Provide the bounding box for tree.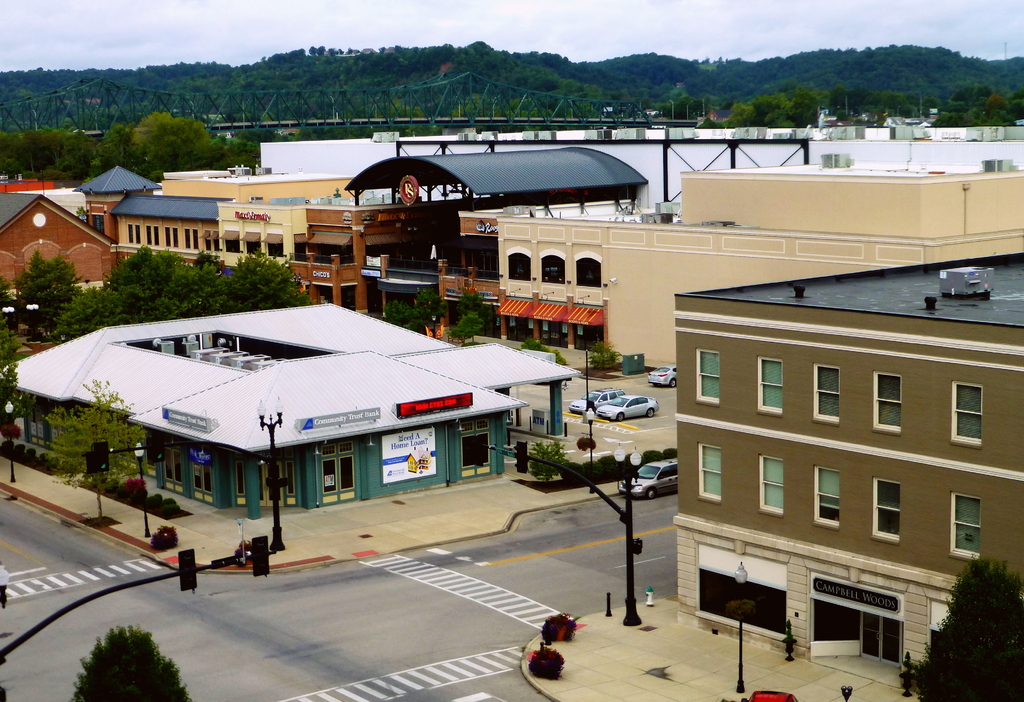
45,379,155,522.
